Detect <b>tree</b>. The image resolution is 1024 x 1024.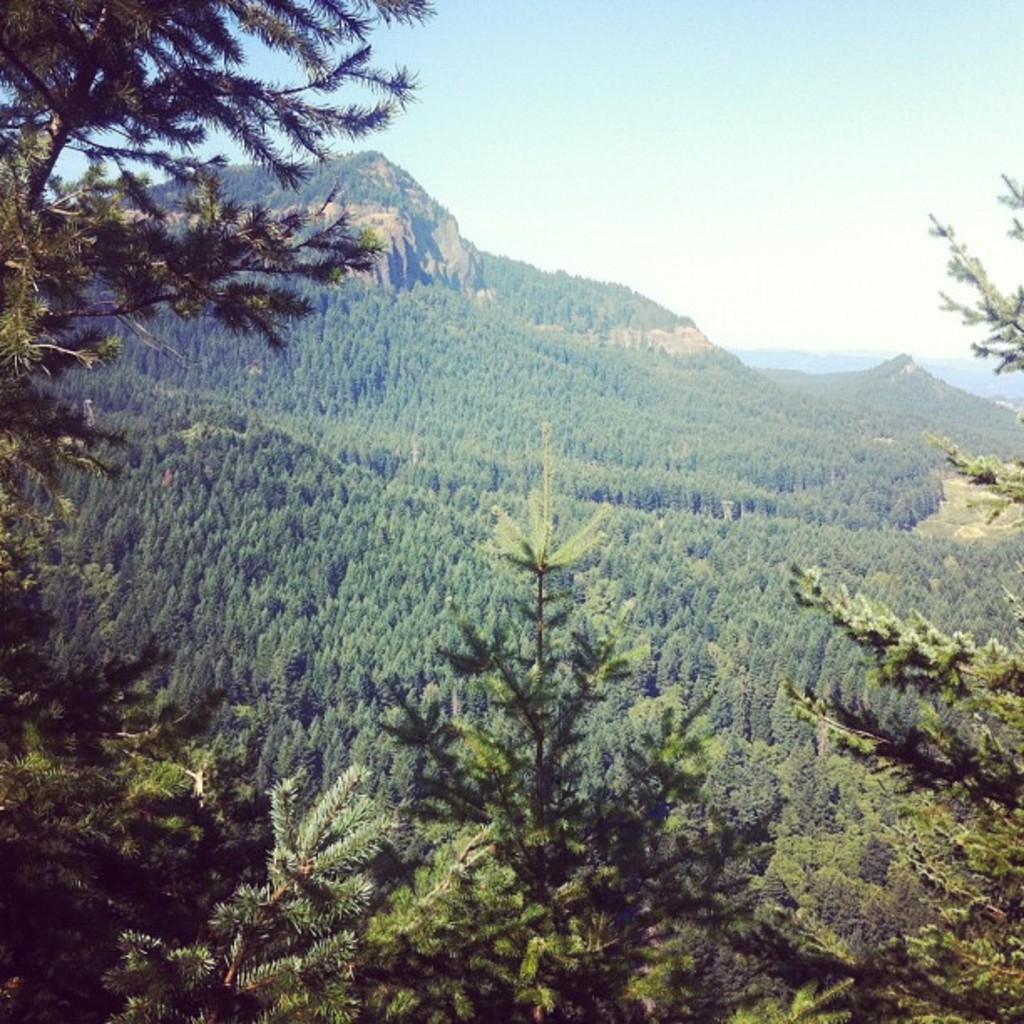
box=[0, 0, 442, 1022].
